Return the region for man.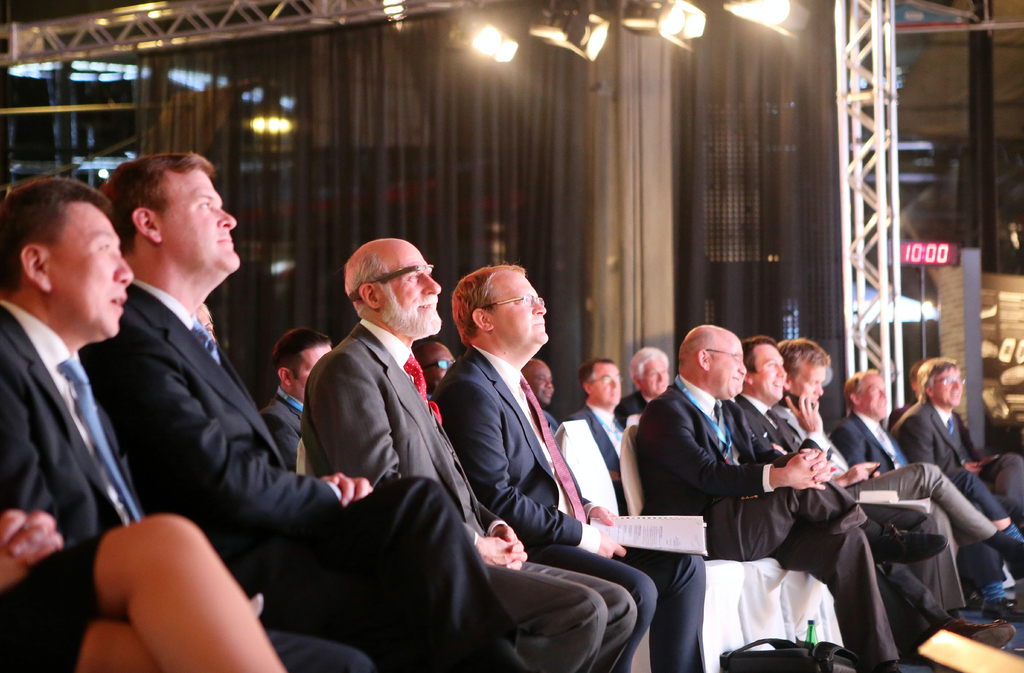
crop(772, 326, 1021, 635).
